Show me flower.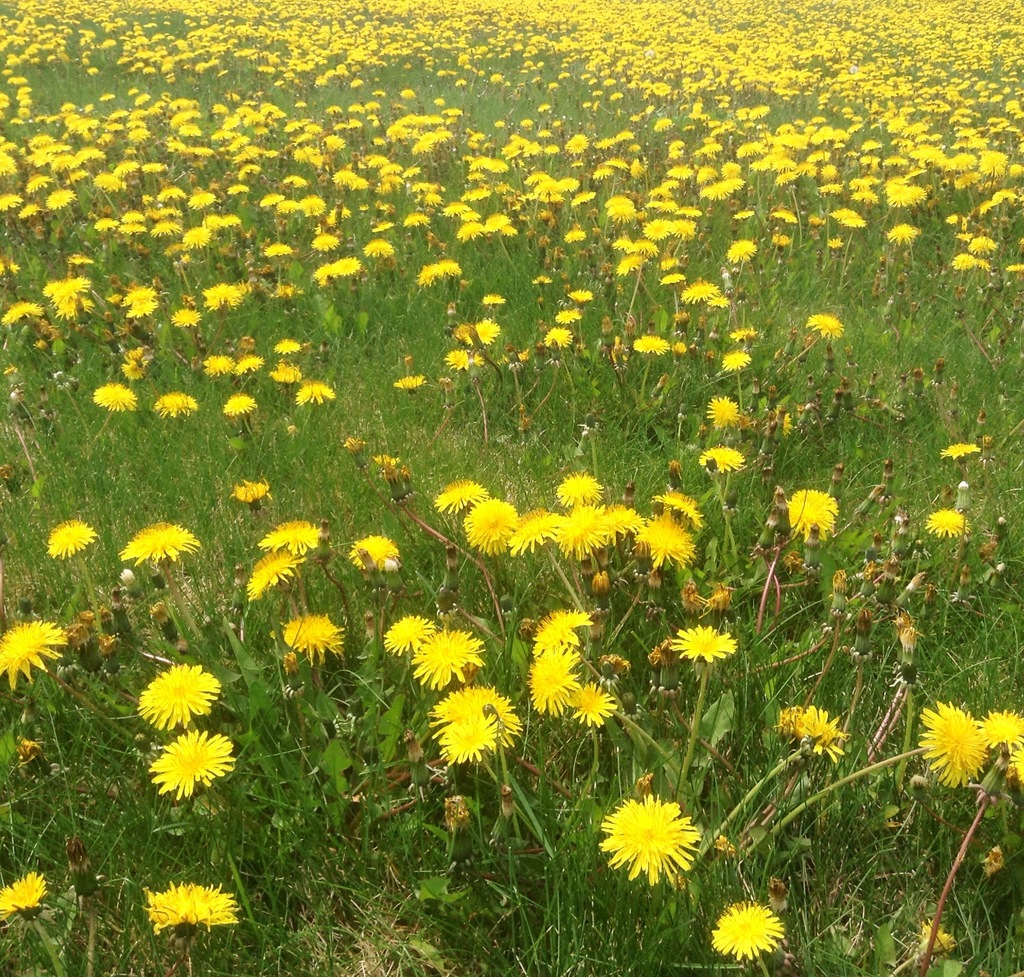
flower is here: select_region(143, 385, 190, 423).
